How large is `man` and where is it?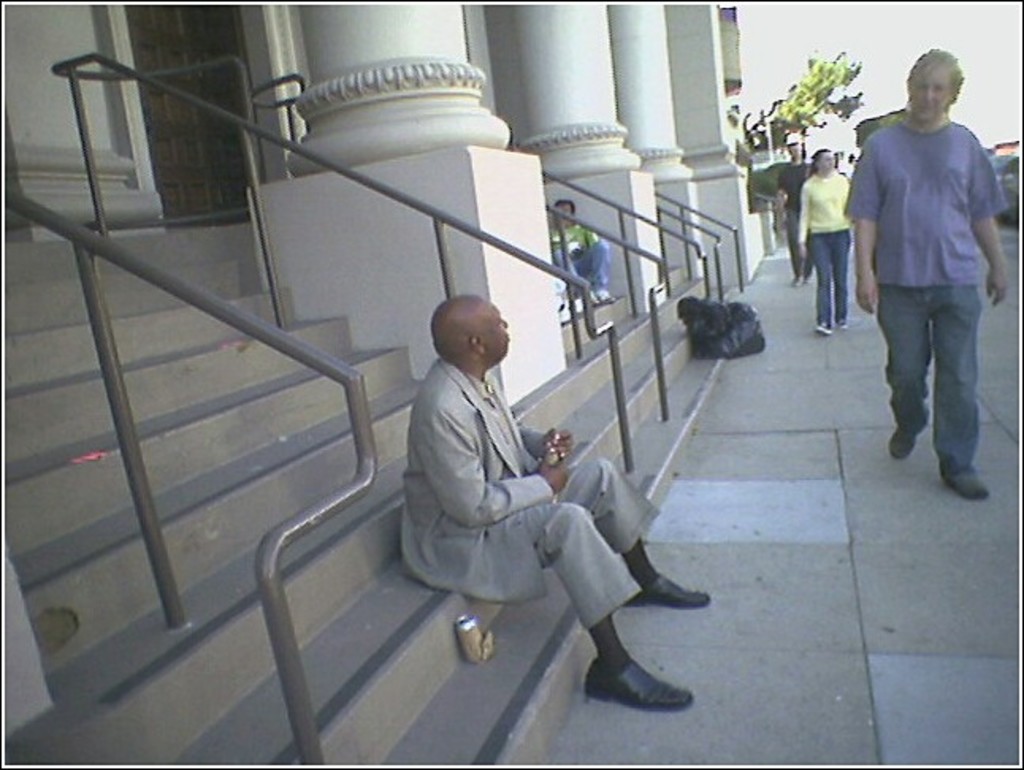
Bounding box: [x1=846, y1=49, x2=1005, y2=507].
